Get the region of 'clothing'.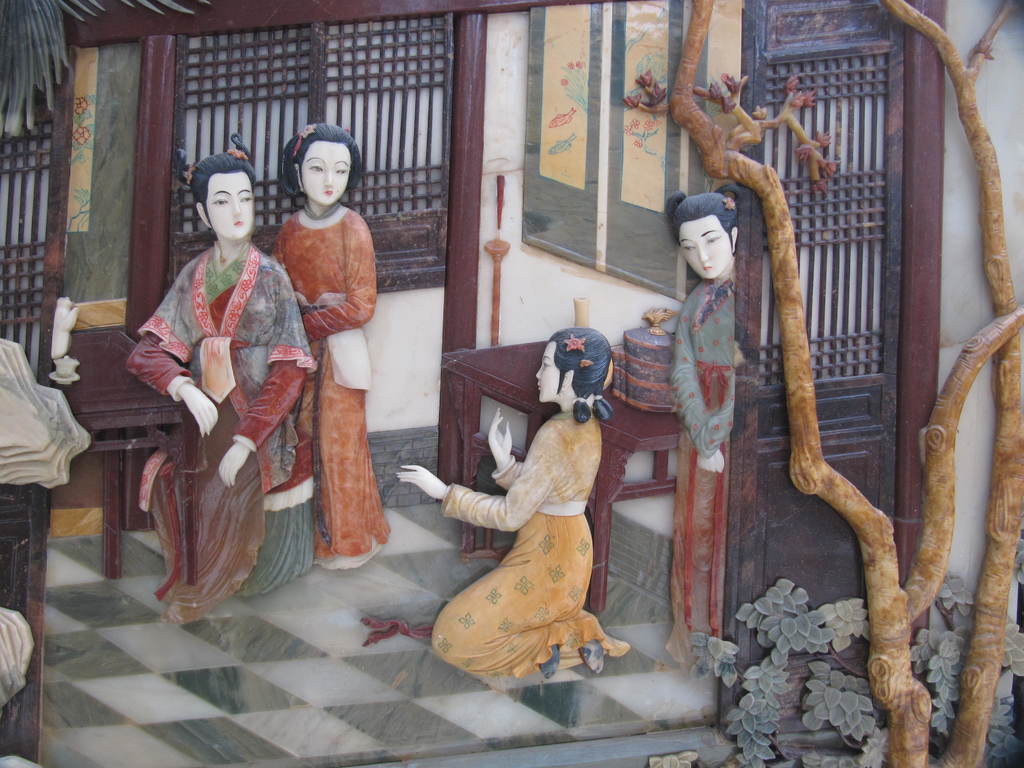
<region>433, 406, 618, 697</region>.
